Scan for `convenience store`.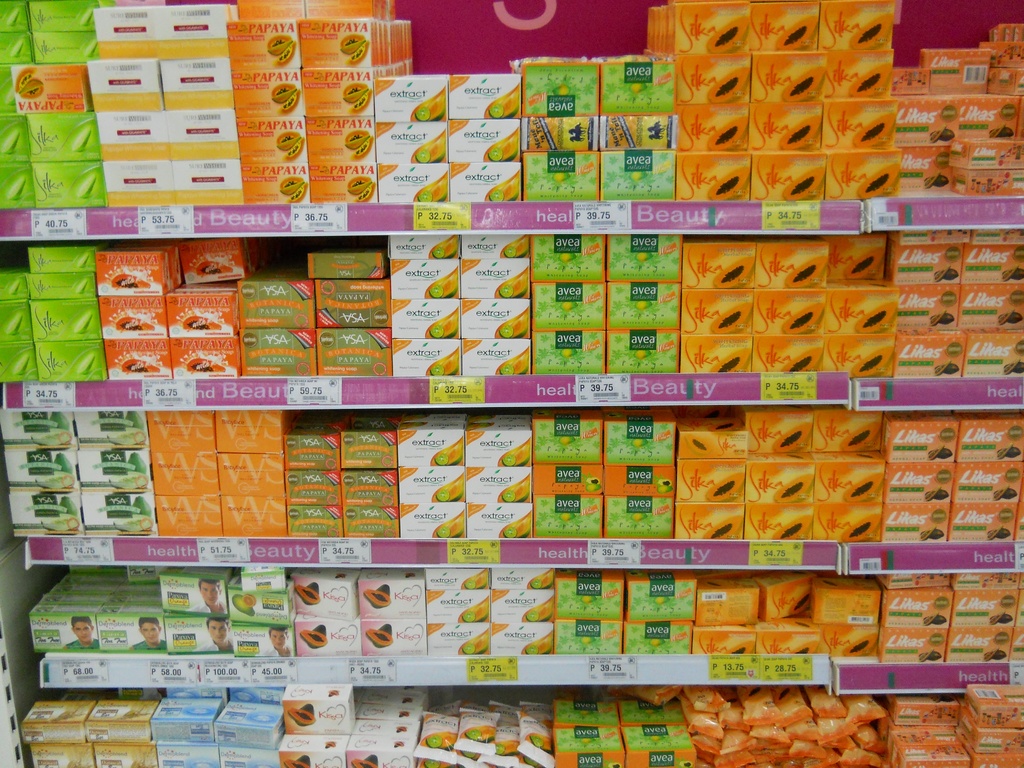
Scan result: <region>0, 0, 1023, 767</region>.
